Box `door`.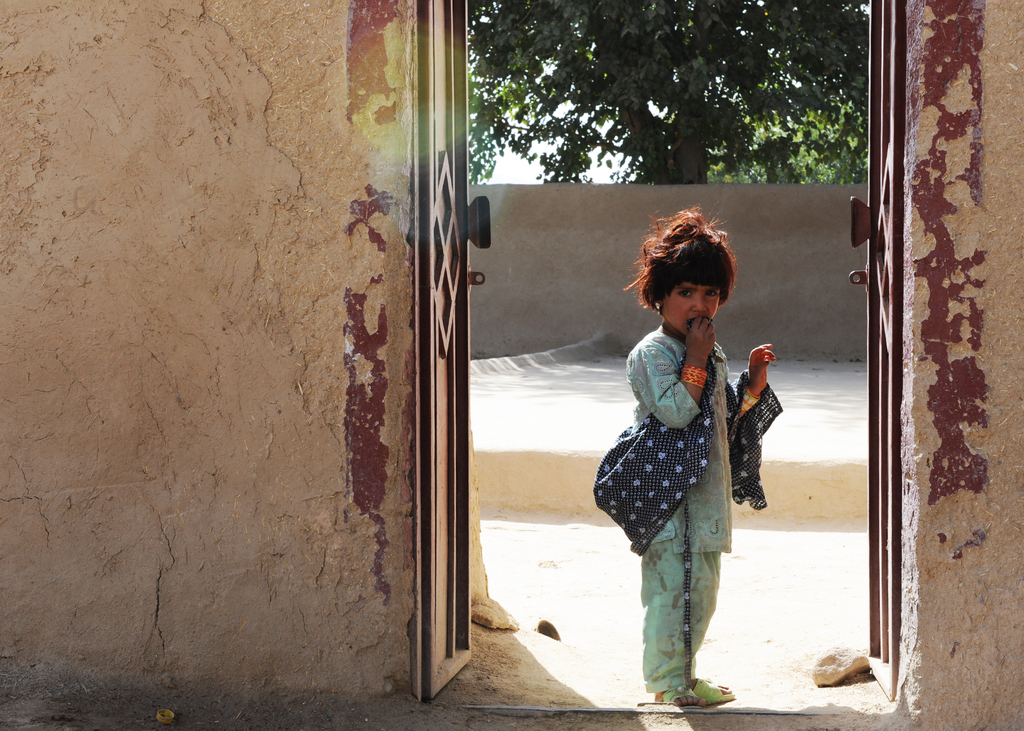
417:0:496:700.
